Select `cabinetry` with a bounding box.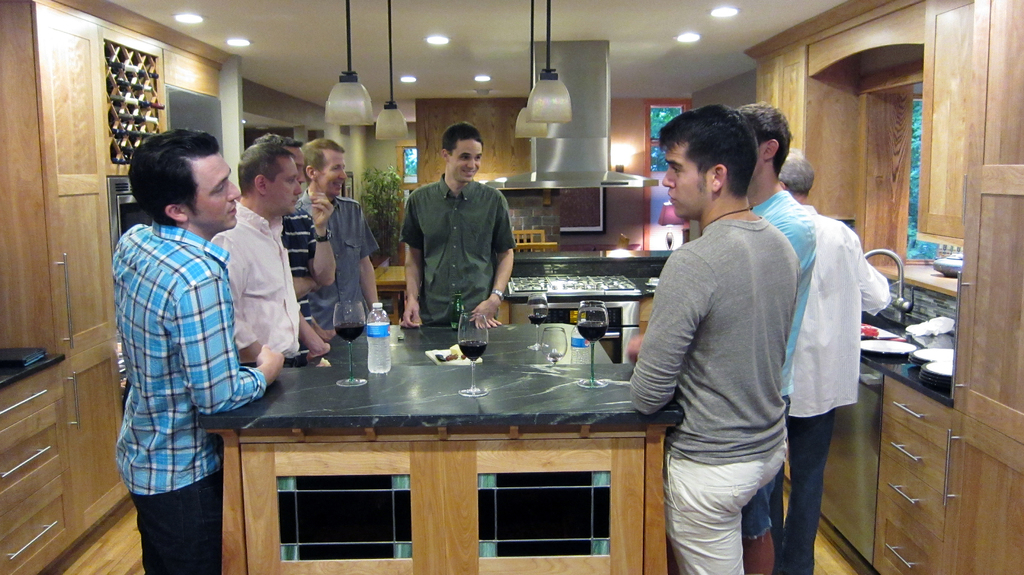
(865, 298, 991, 551).
